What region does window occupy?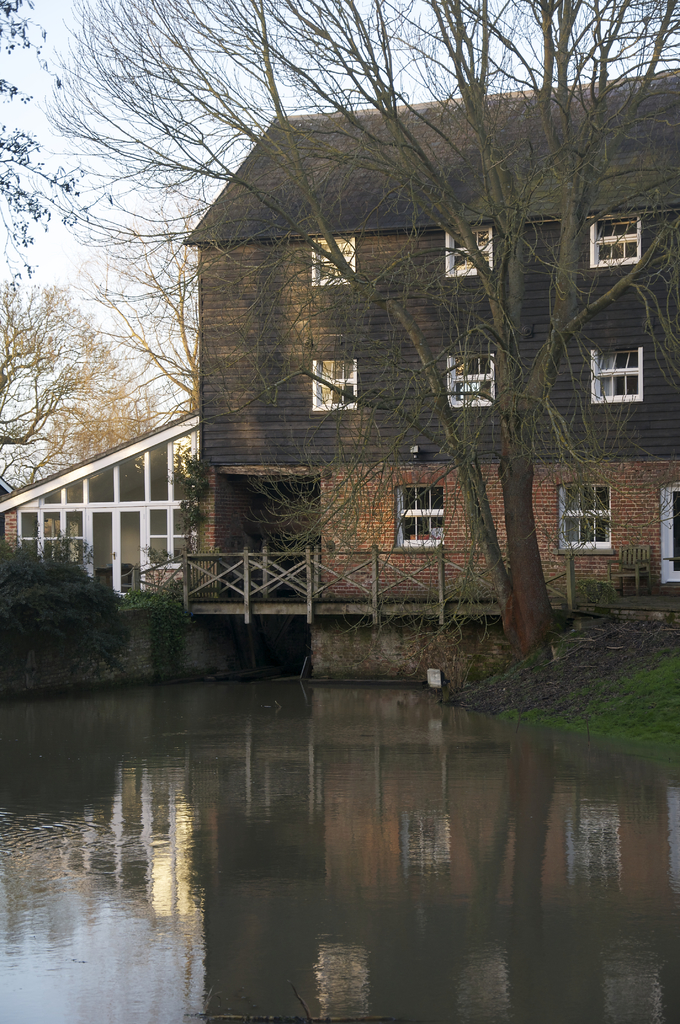
(left=588, top=349, right=644, bottom=408).
